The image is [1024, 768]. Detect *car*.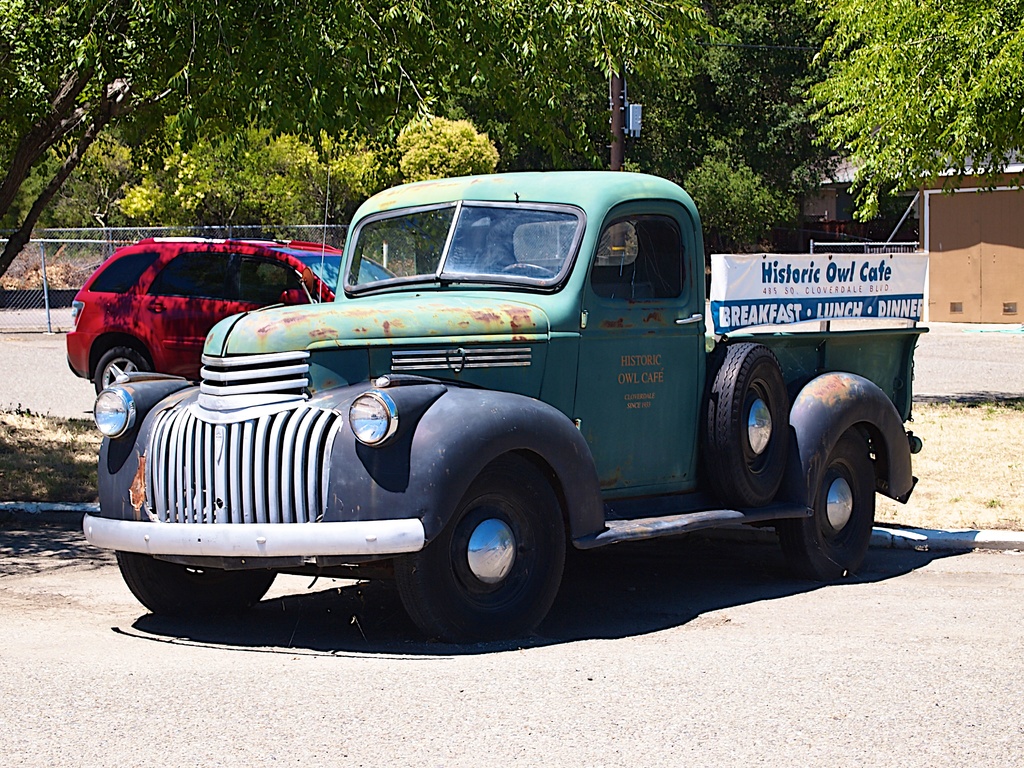
Detection: [68, 235, 400, 394].
